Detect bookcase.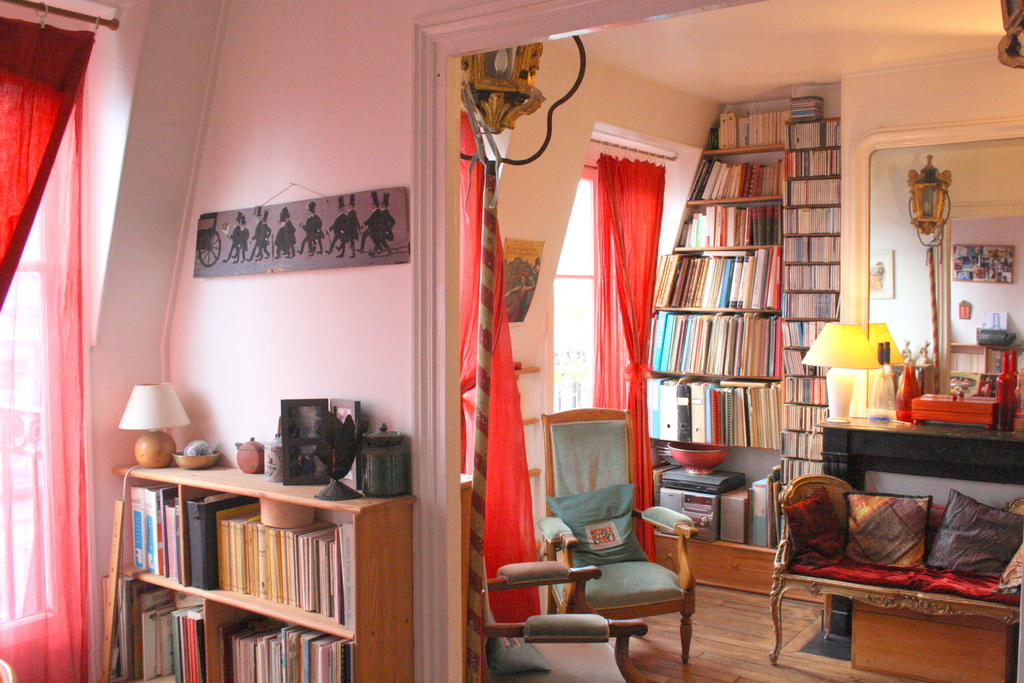
Detected at <bbox>100, 445, 415, 682</bbox>.
